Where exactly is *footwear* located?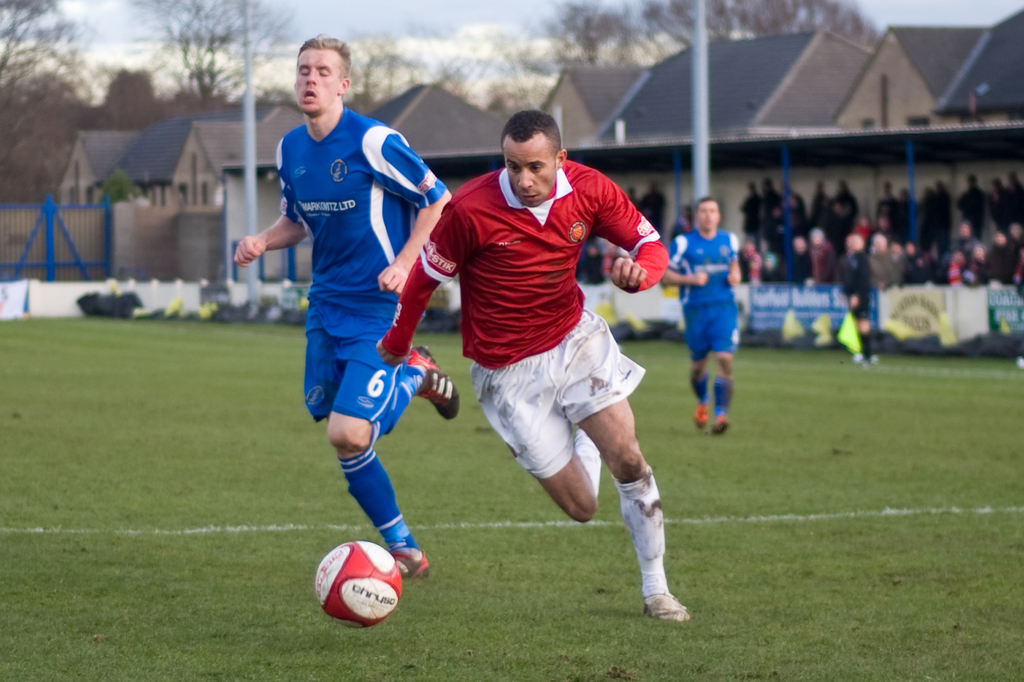
Its bounding box is bbox(405, 346, 460, 421).
